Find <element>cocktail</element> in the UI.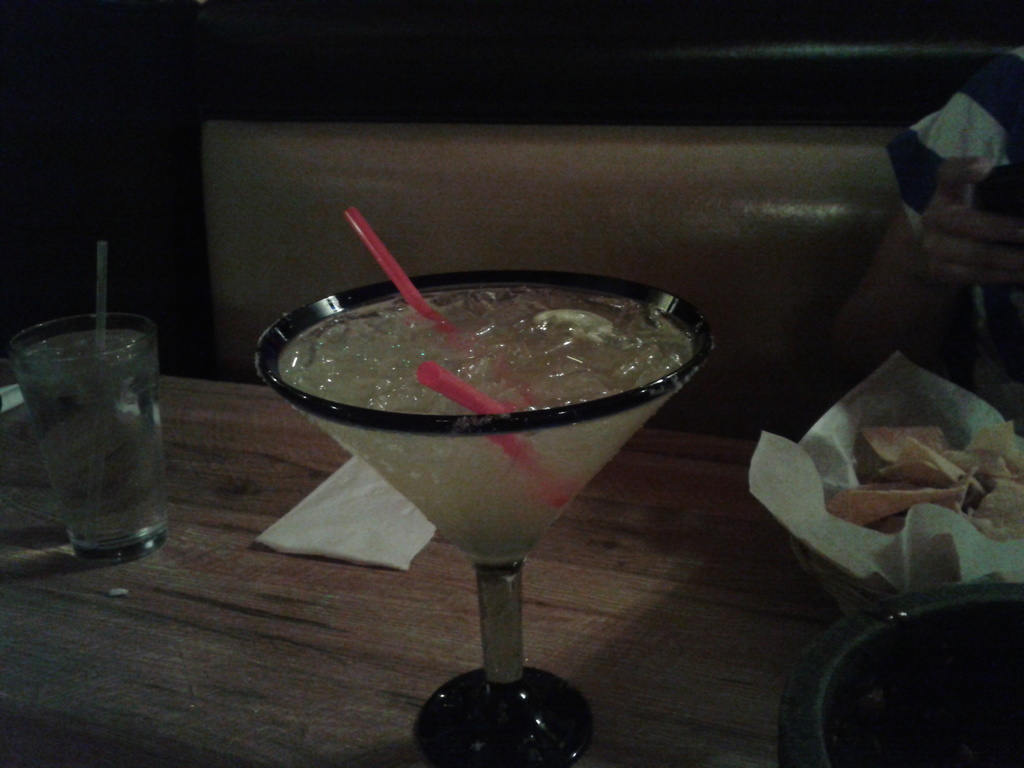
UI element at l=251, t=205, r=712, b=767.
